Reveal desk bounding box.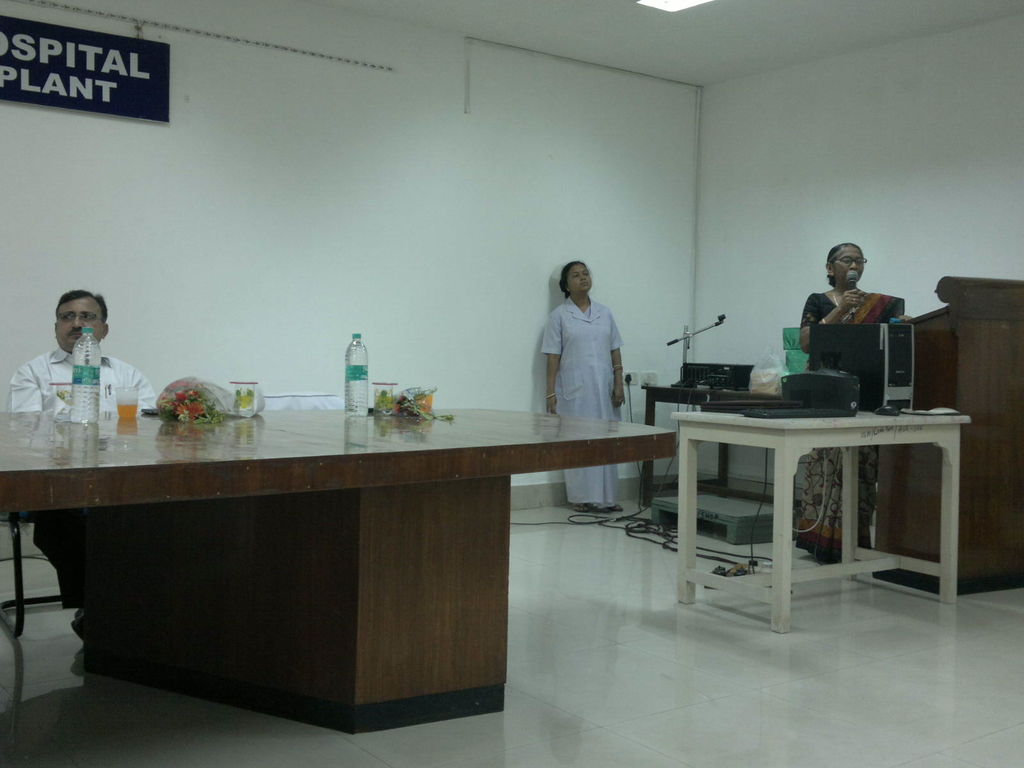
Revealed: (left=23, top=404, right=676, bottom=738).
